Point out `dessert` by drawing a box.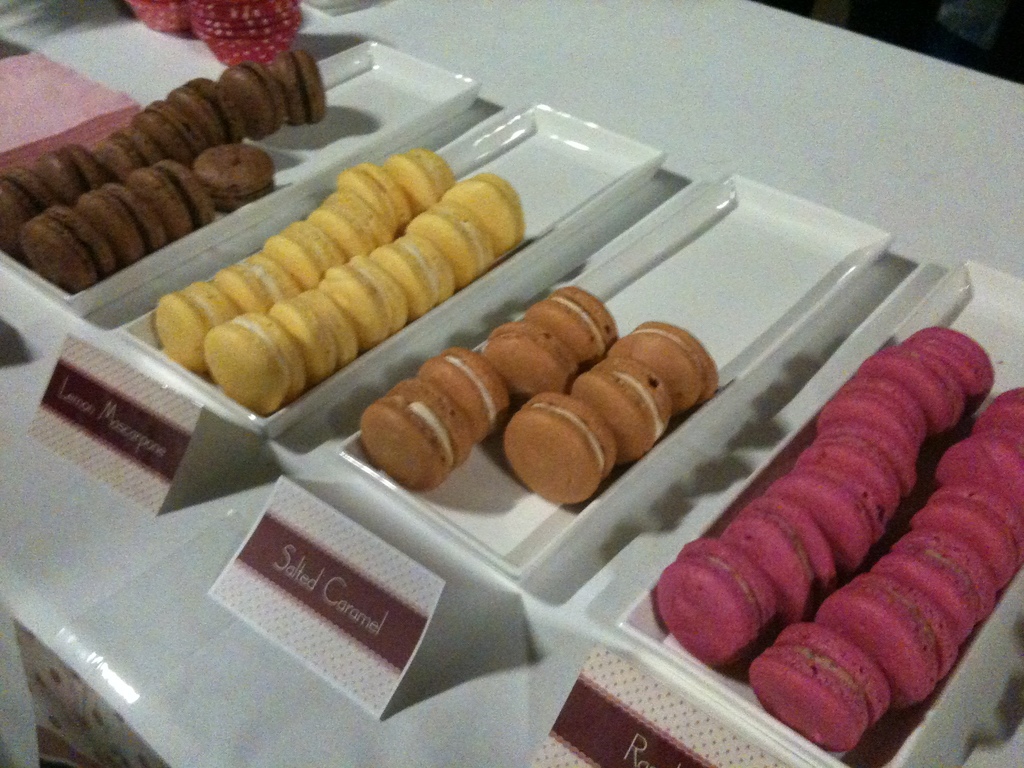
{"left": 735, "top": 617, "right": 893, "bottom": 748}.
